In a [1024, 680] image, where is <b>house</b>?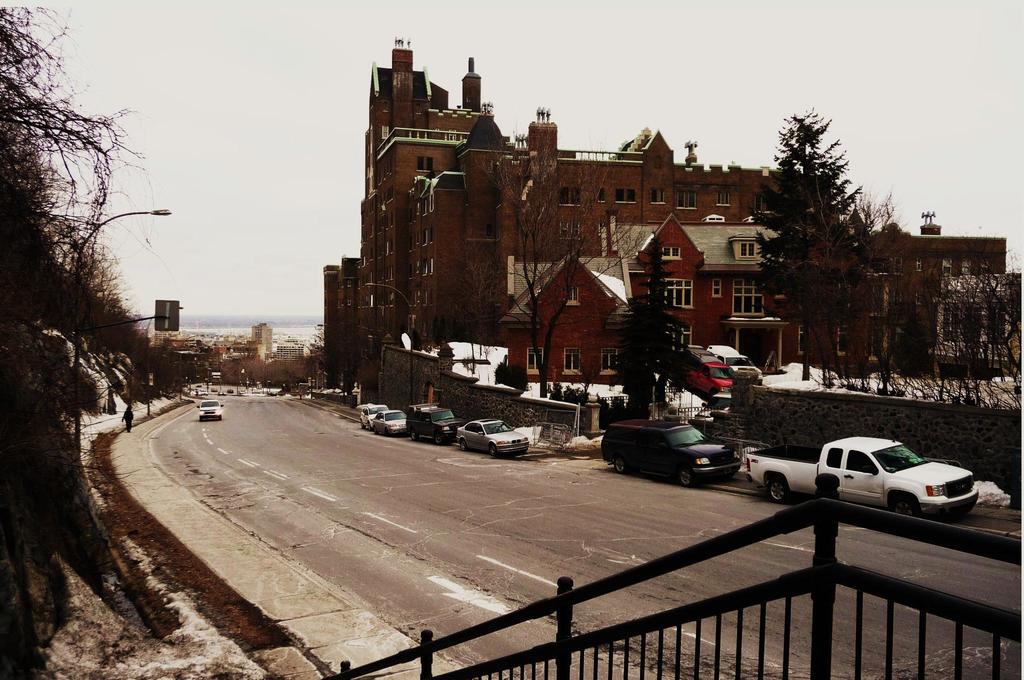
806:209:1007:385.
